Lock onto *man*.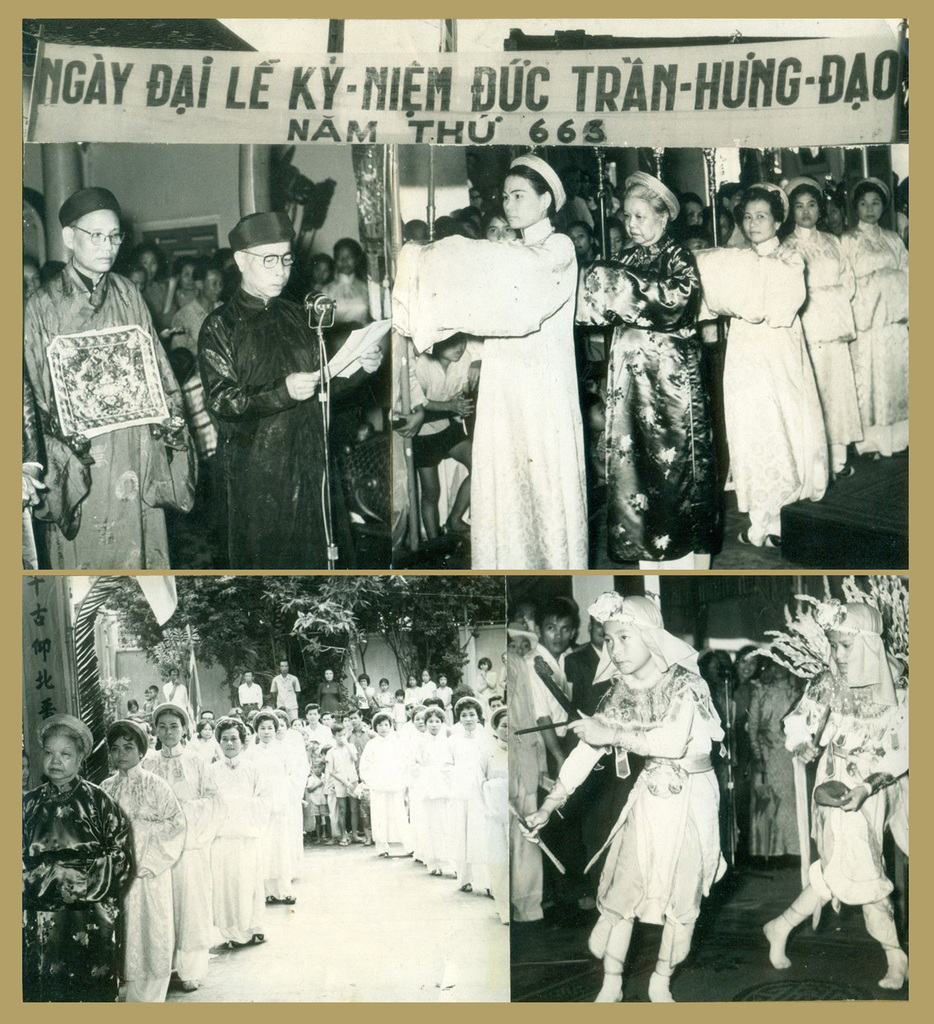
Locked: [left=204, top=210, right=382, bottom=568].
